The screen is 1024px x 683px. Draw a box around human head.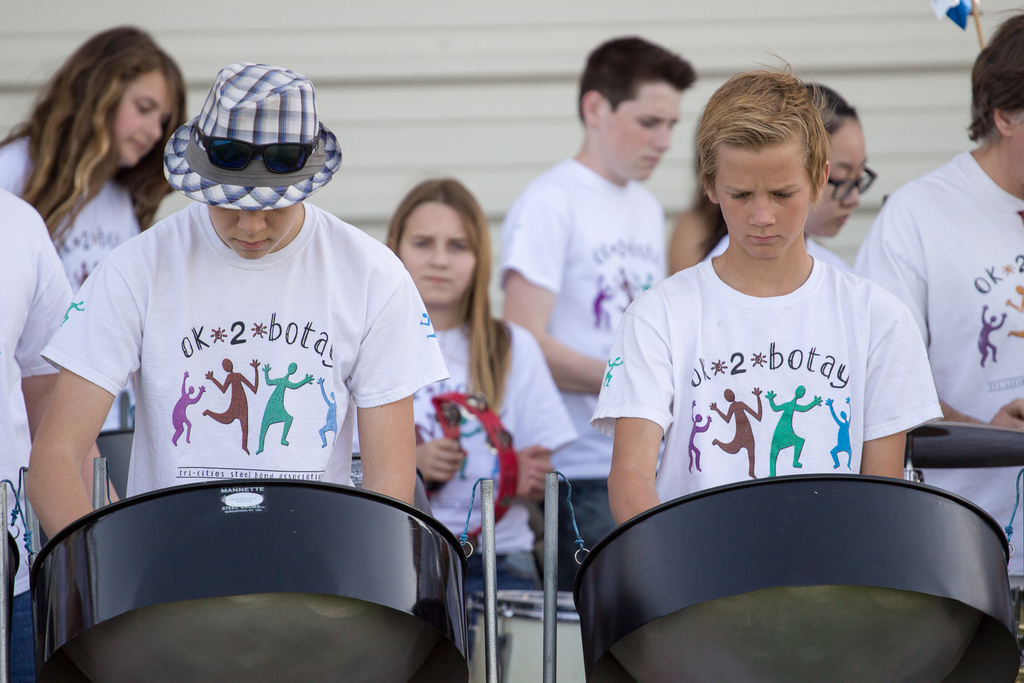
<region>965, 12, 1023, 167</region>.
